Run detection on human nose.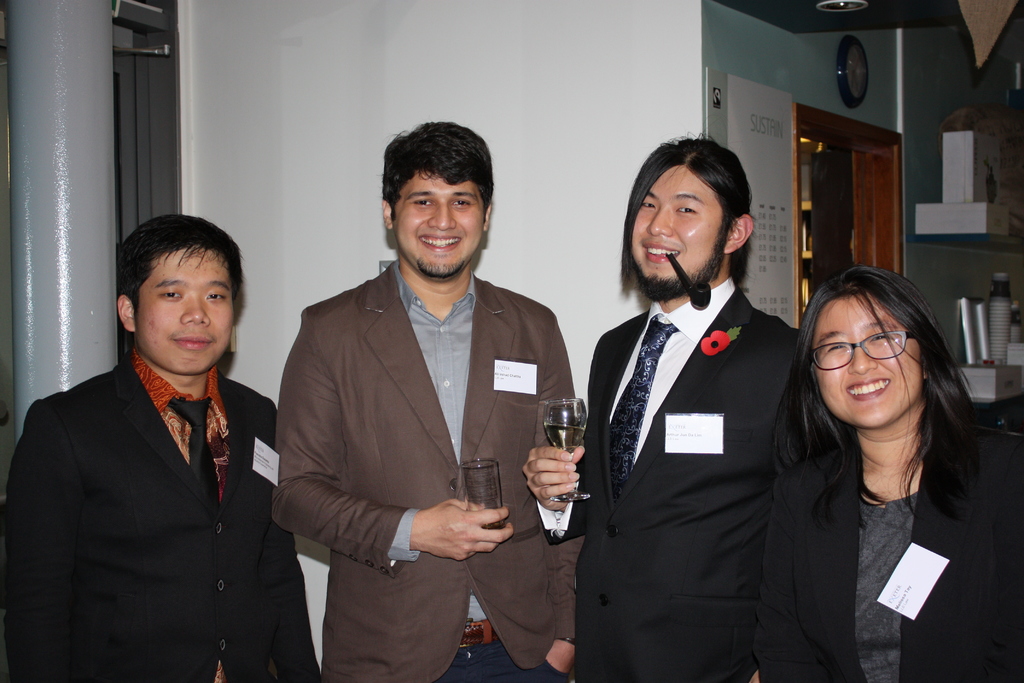
Result: [left=178, top=288, right=210, bottom=327].
